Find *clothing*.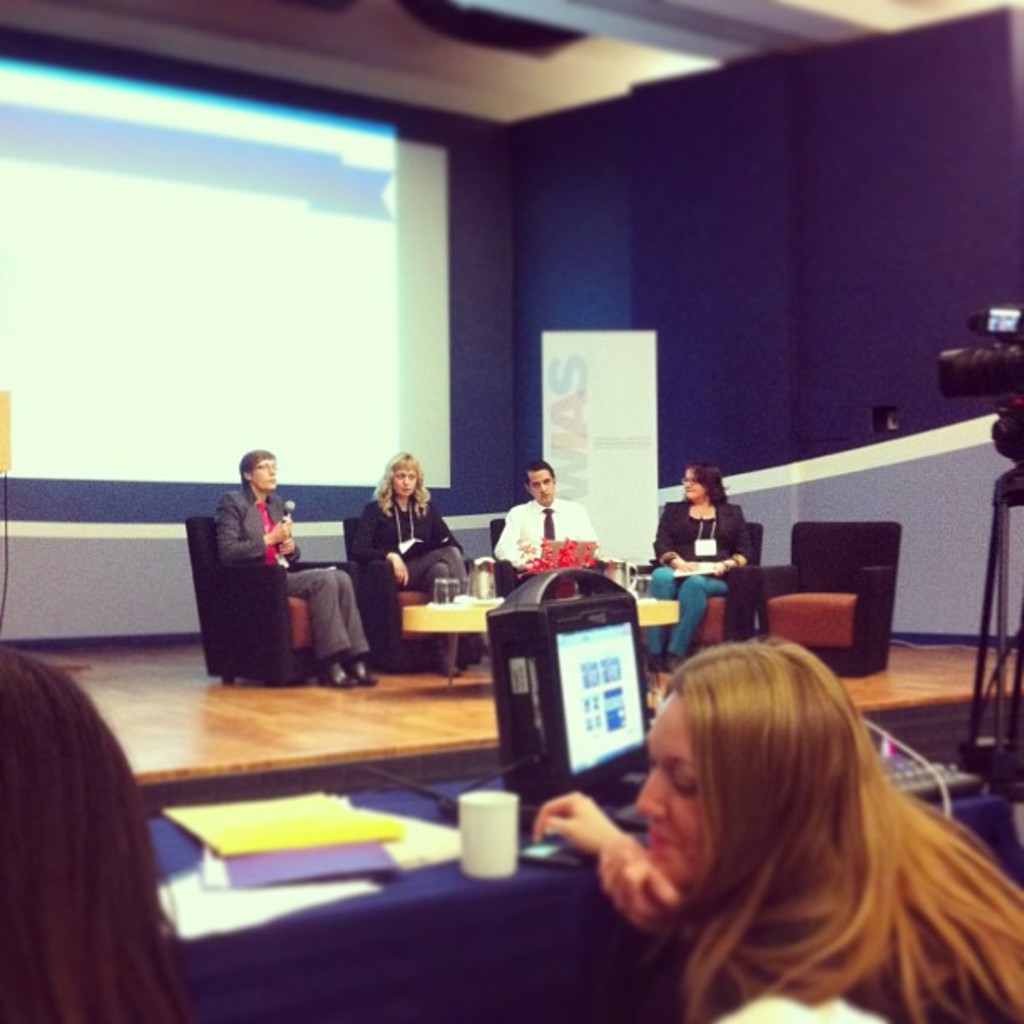
355/497/465/653.
